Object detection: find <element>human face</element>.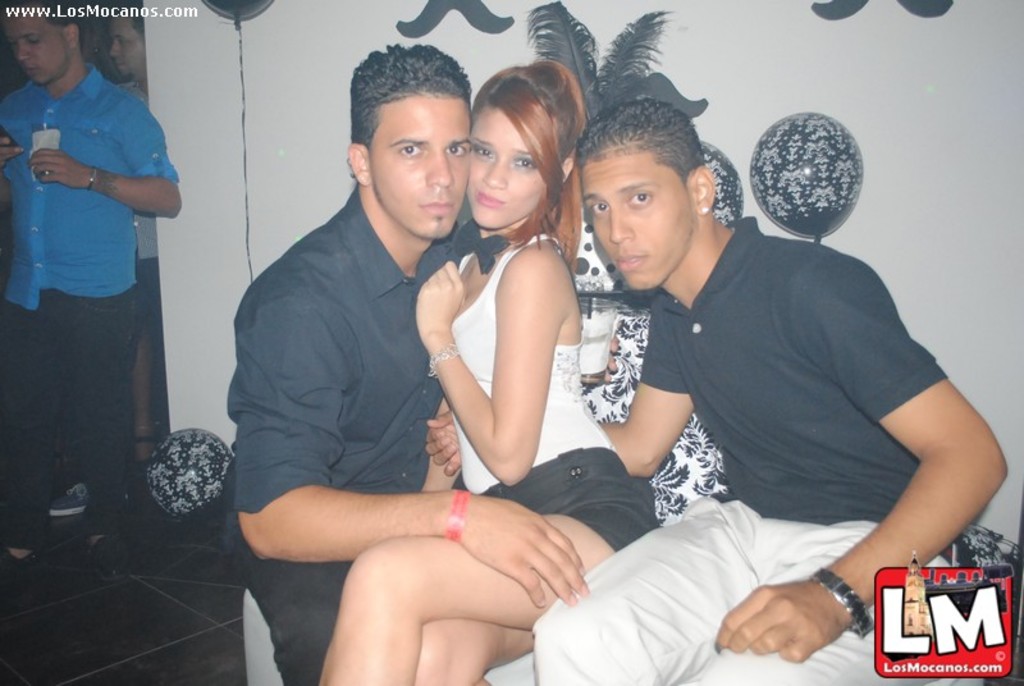
(467, 102, 547, 225).
